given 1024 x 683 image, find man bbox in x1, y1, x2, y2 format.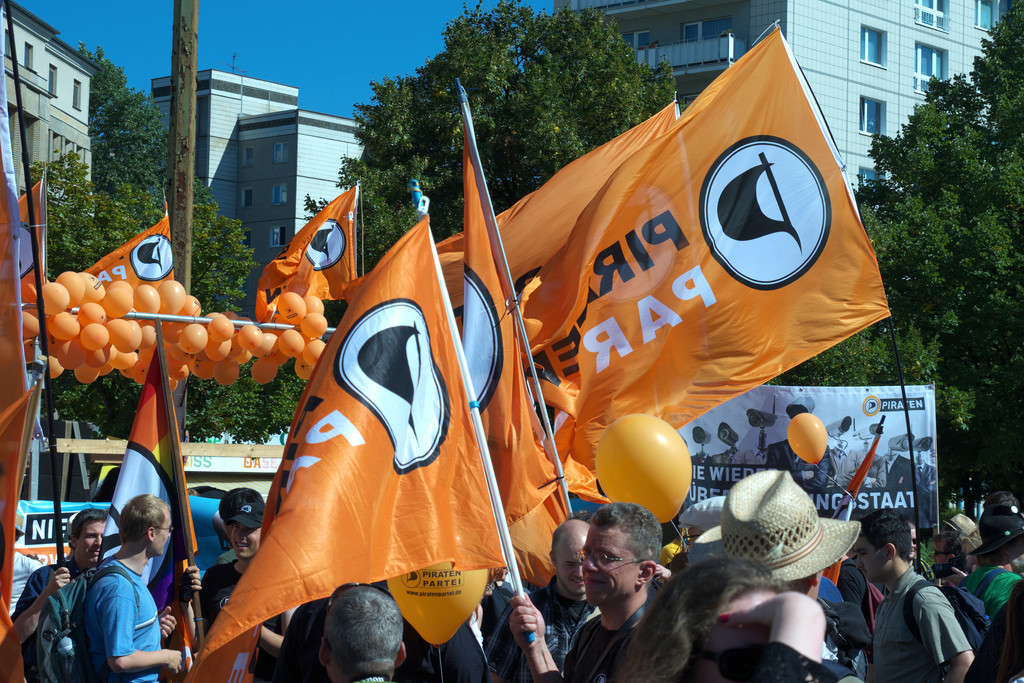
319, 579, 406, 682.
